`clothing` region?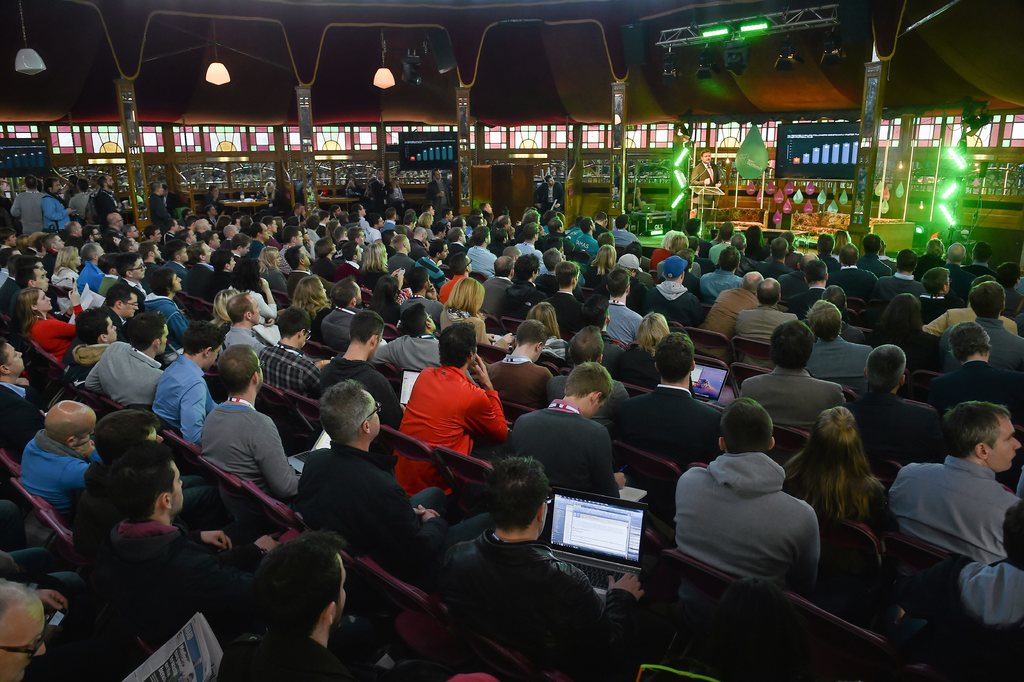
[x1=667, y1=448, x2=832, y2=610]
